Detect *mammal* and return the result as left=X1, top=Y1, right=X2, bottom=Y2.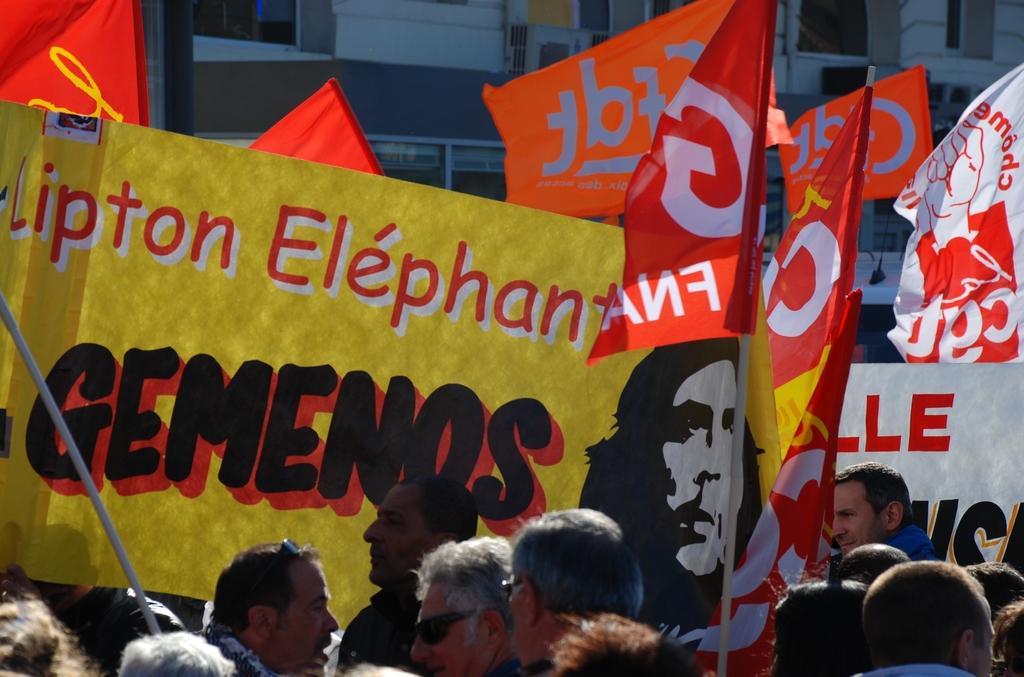
left=502, top=511, right=641, bottom=676.
